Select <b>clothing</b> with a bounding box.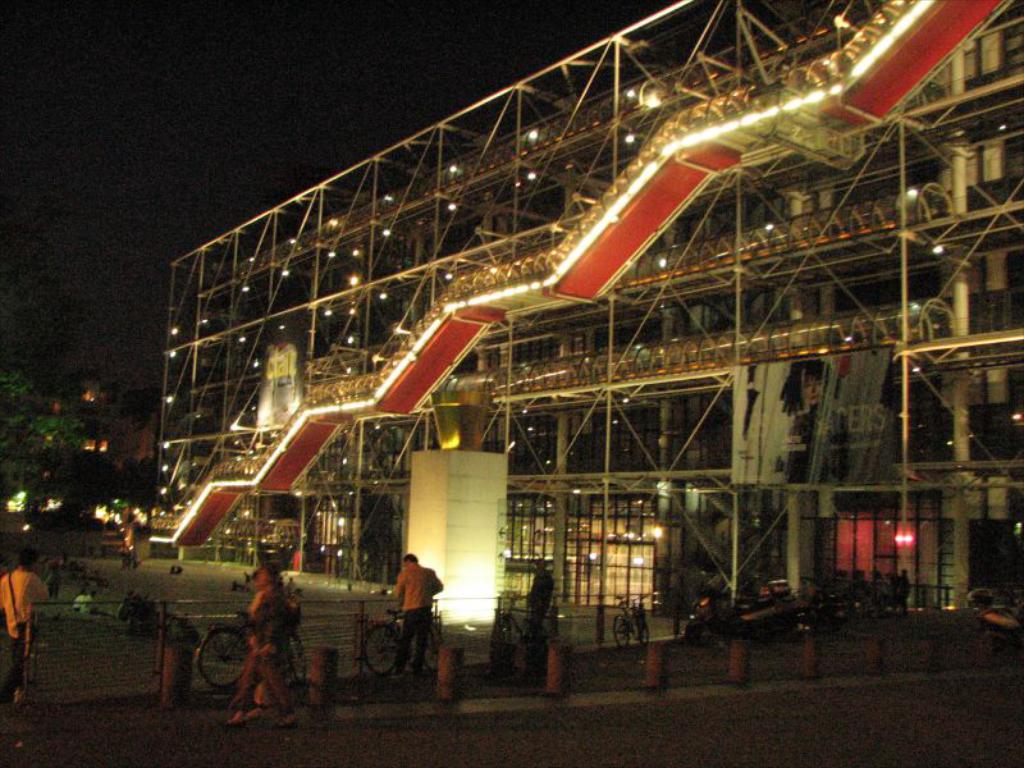
region(224, 580, 298, 714).
